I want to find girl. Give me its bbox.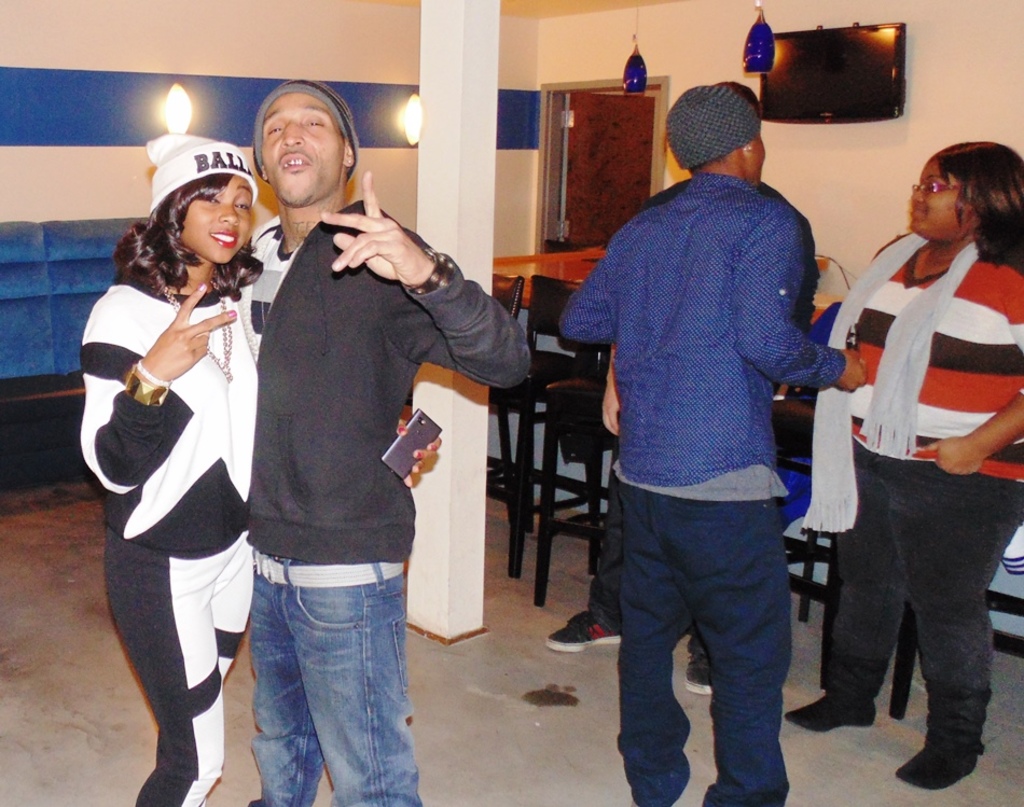
detection(74, 139, 261, 806).
